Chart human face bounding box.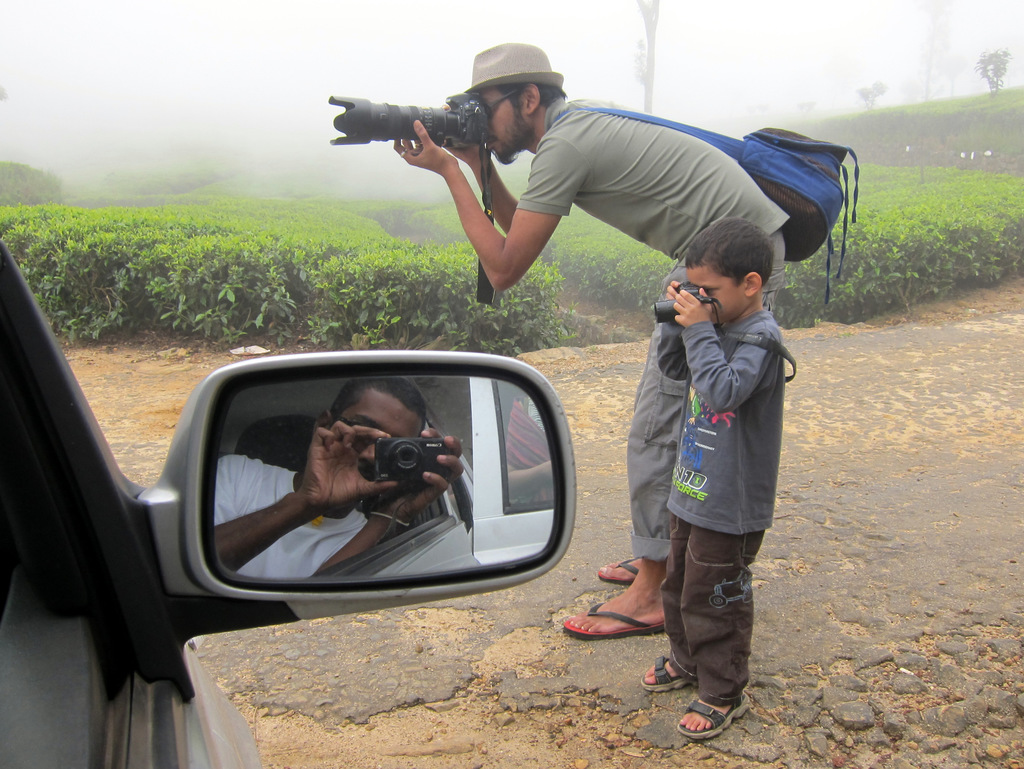
Charted: 684, 265, 749, 326.
